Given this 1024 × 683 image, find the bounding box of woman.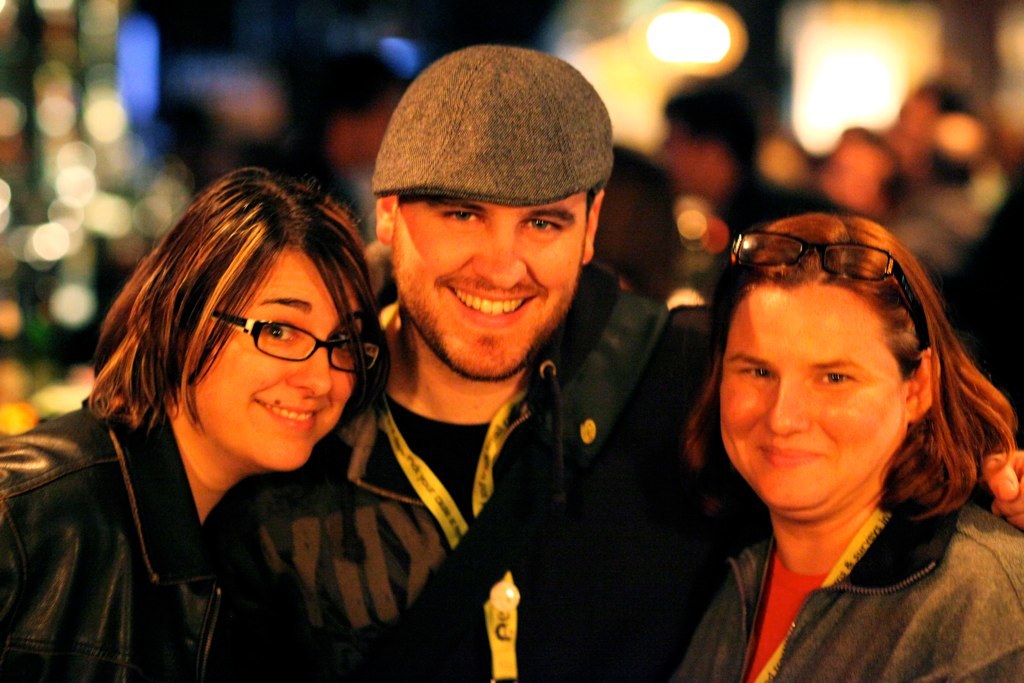
box(666, 214, 1023, 681).
